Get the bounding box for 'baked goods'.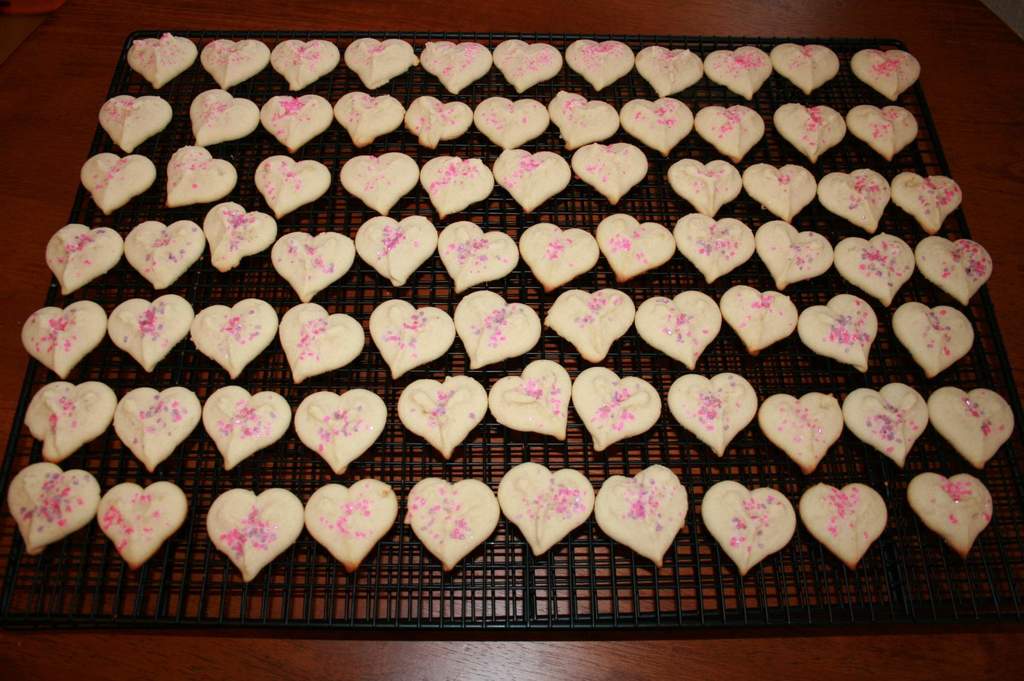
[552,90,622,150].
